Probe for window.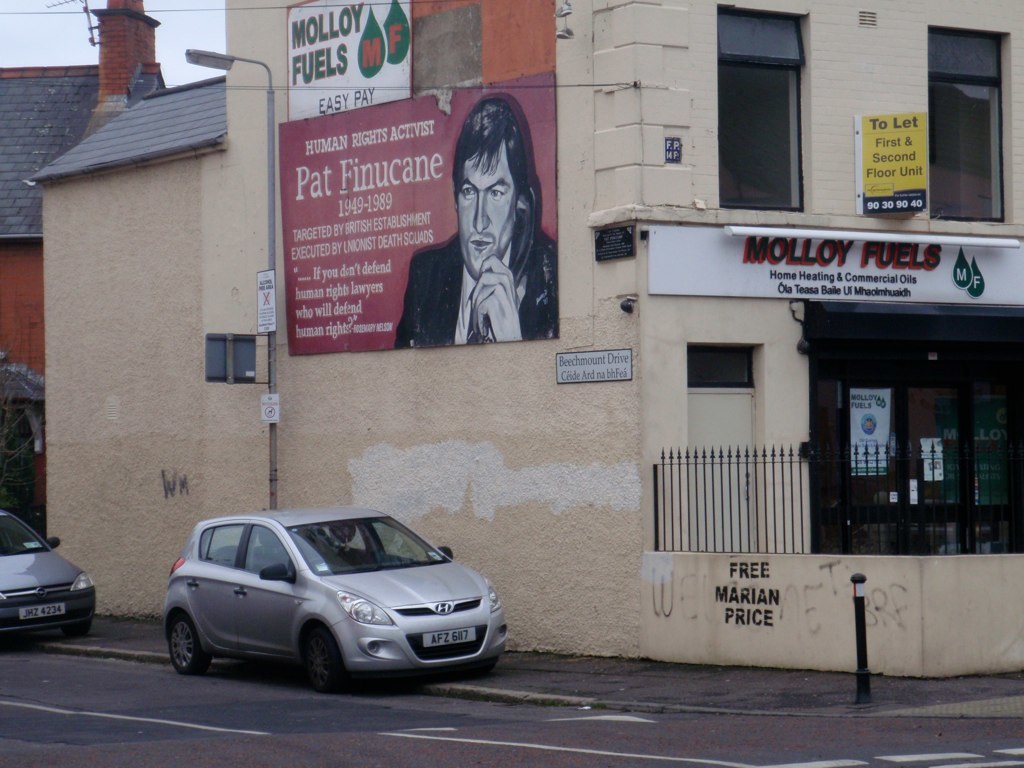
Probe result: {"x1": 191, "y1": 525, "x2": 253, "y2": 567}.
